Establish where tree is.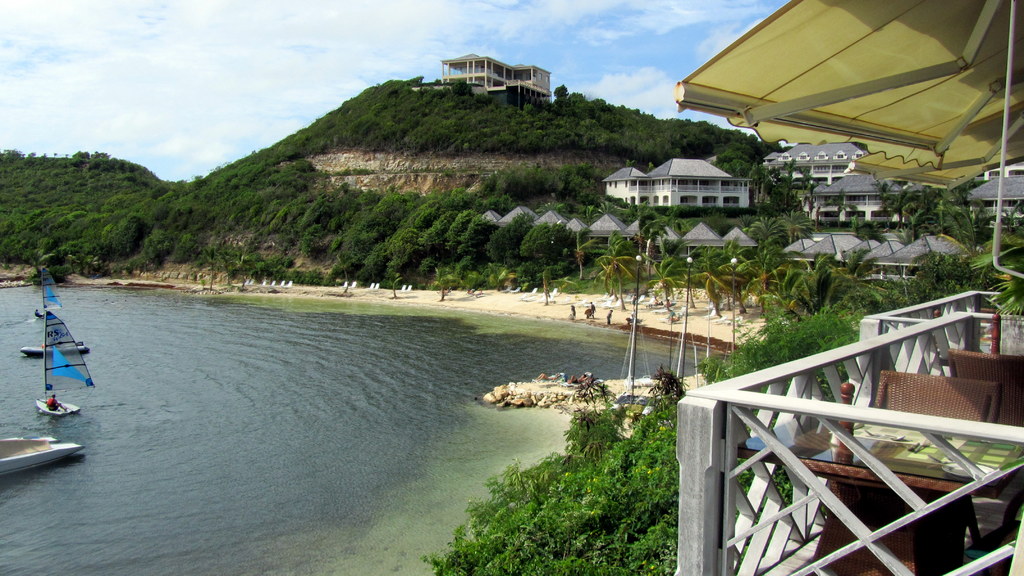
Established at (462,210,487,251).
